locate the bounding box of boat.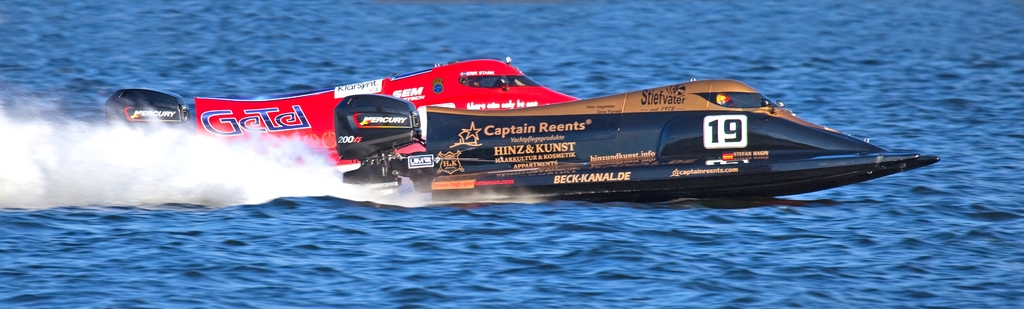
Bounding box: (329,78,938,203).
